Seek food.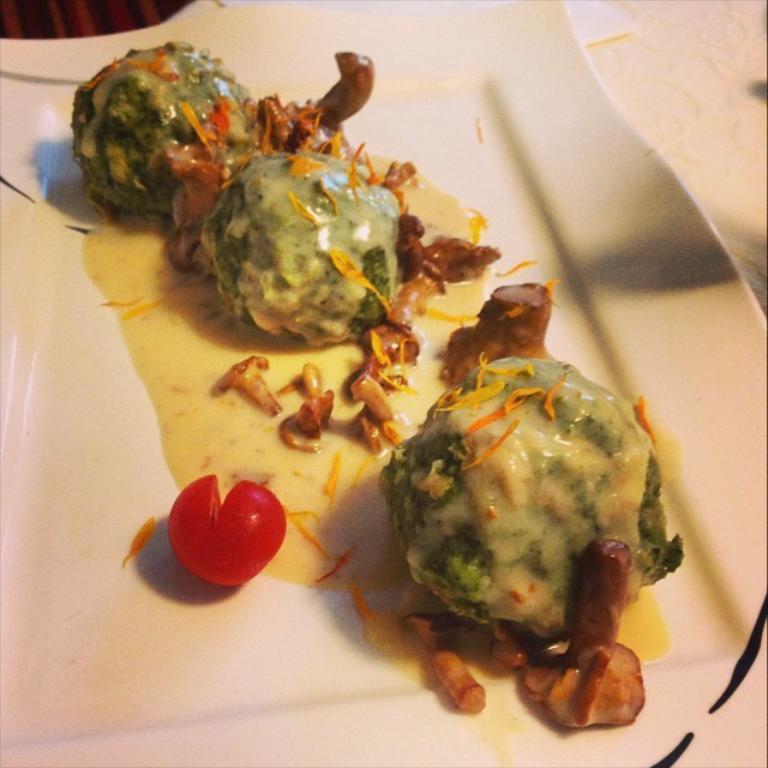
[166,470,292,594].
